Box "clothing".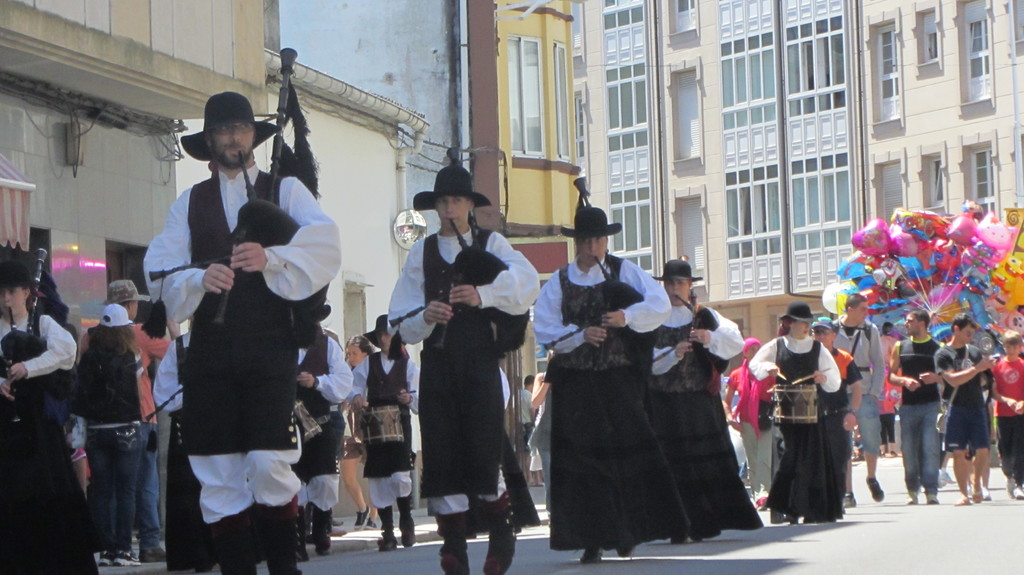
<region>139, 161, 342, 527</region>.
